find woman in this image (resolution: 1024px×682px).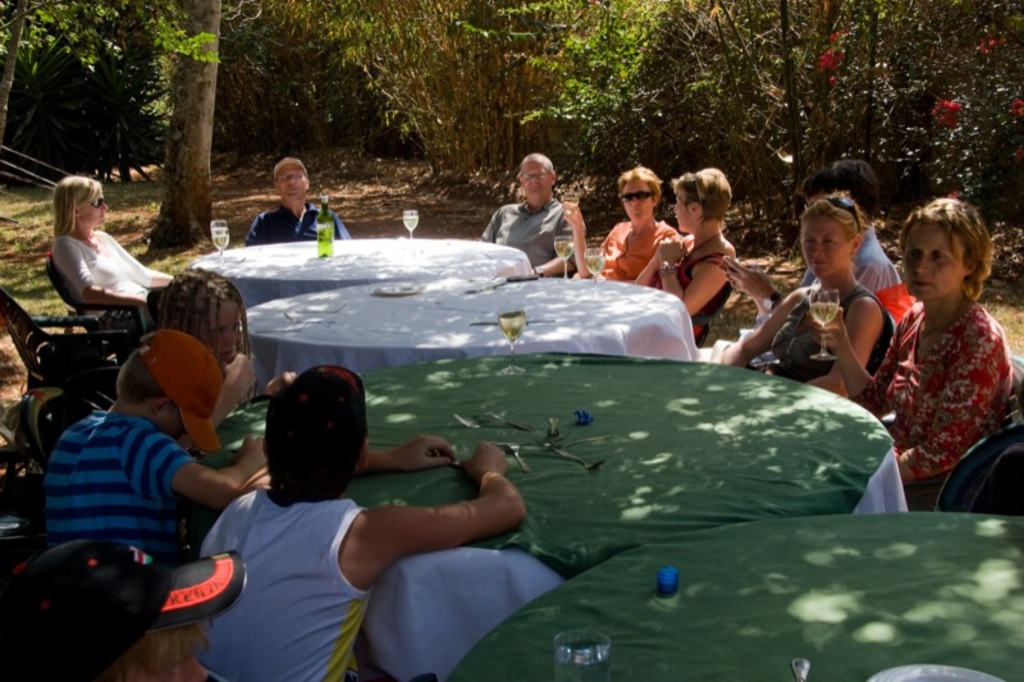
l=718, t=192, r=897, b=400.
